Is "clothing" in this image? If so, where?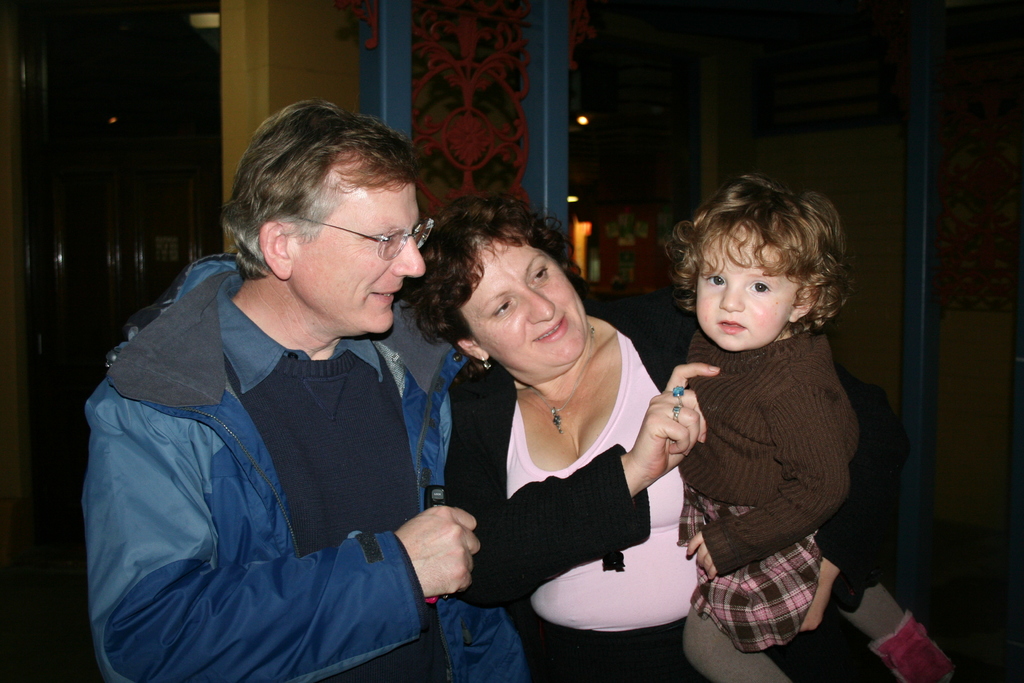
Yes, at {"left": 445, "top": 306, "right": 769, "bottom": 682}.
